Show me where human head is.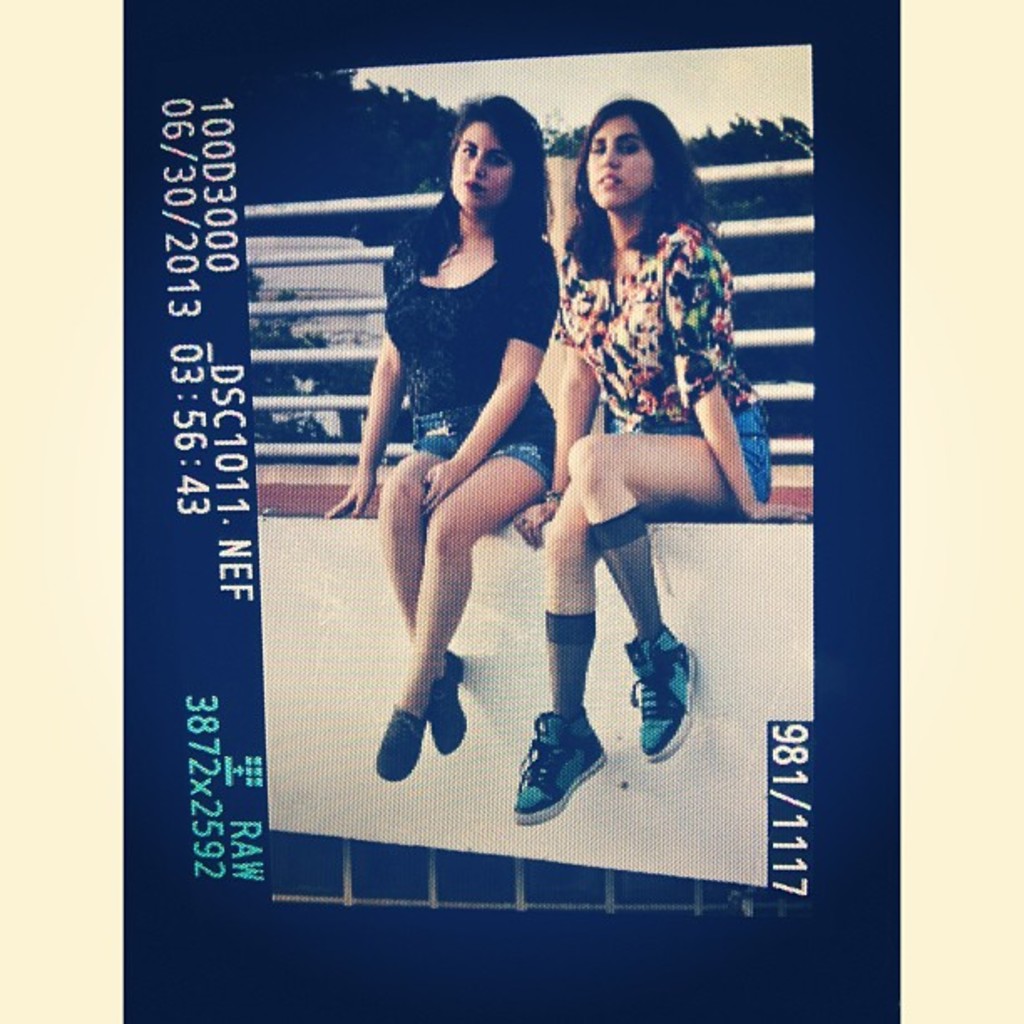
human head is at (438,95,545,214).
